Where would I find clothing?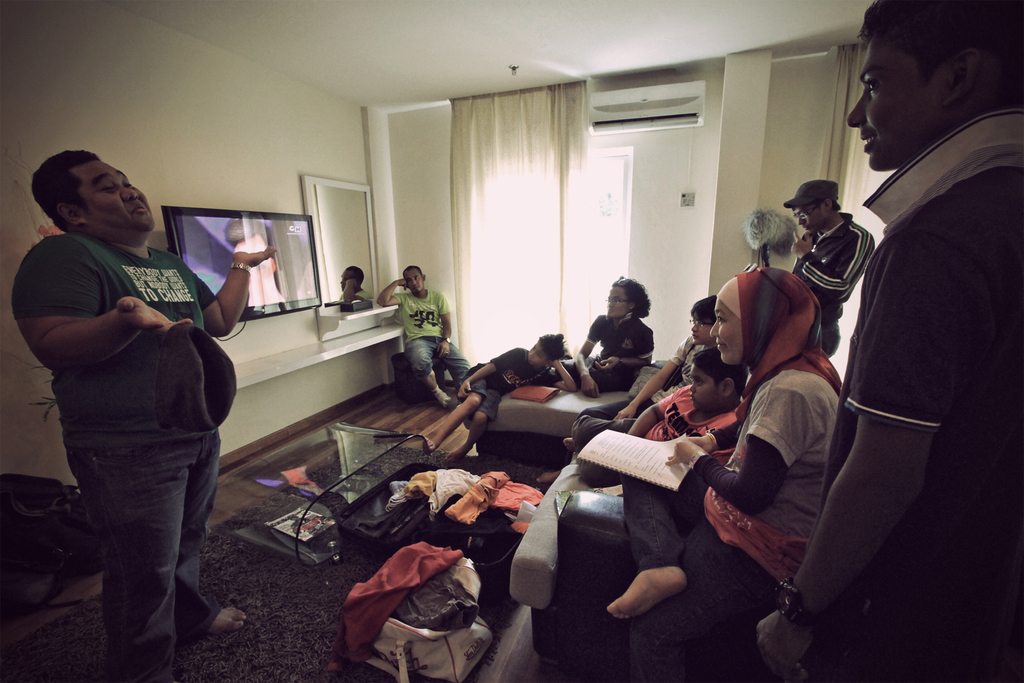
At x1=806 y1=109 x2=1023 y2=682.
